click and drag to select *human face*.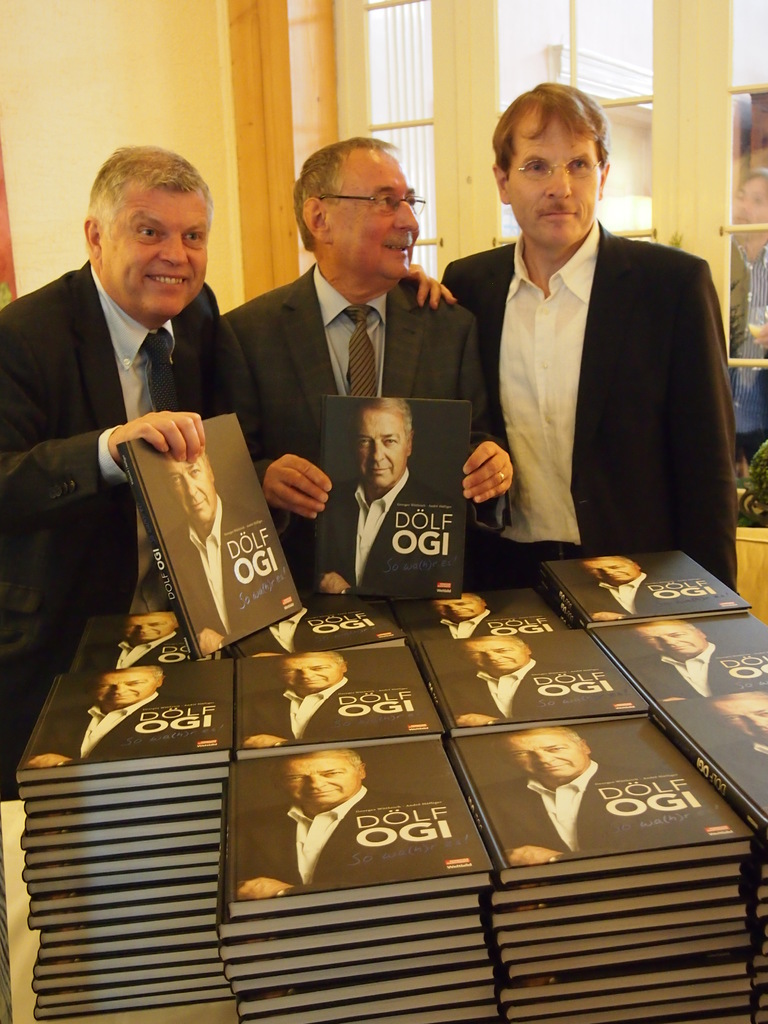
Selection: bbox=(496, 729, 592, 781).
